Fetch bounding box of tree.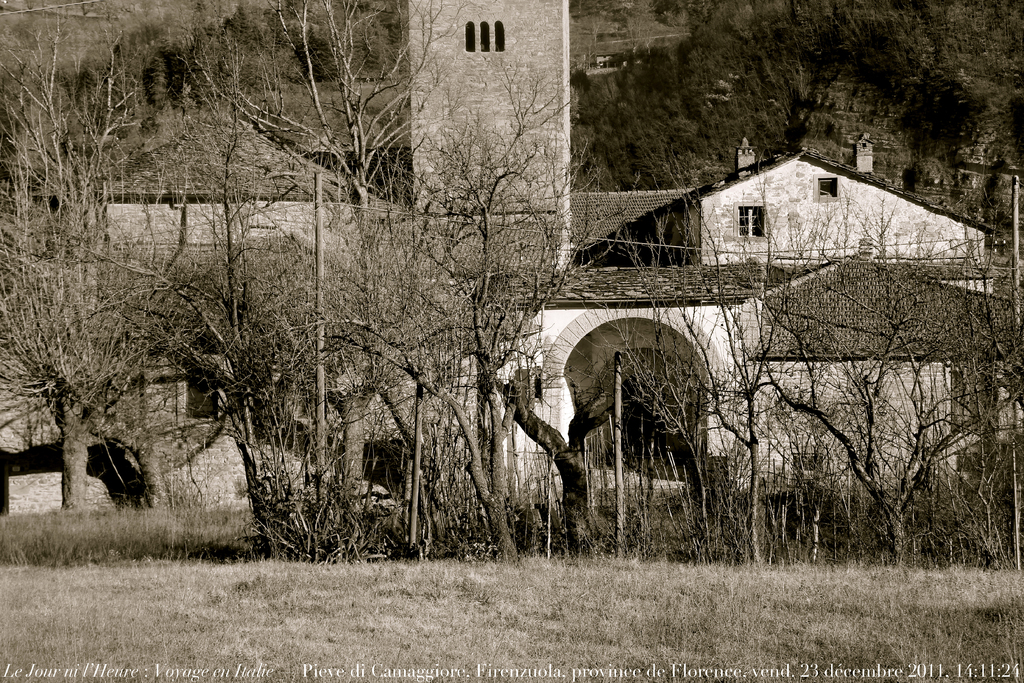
Bbox: locate(0, 66, 222, 513).
